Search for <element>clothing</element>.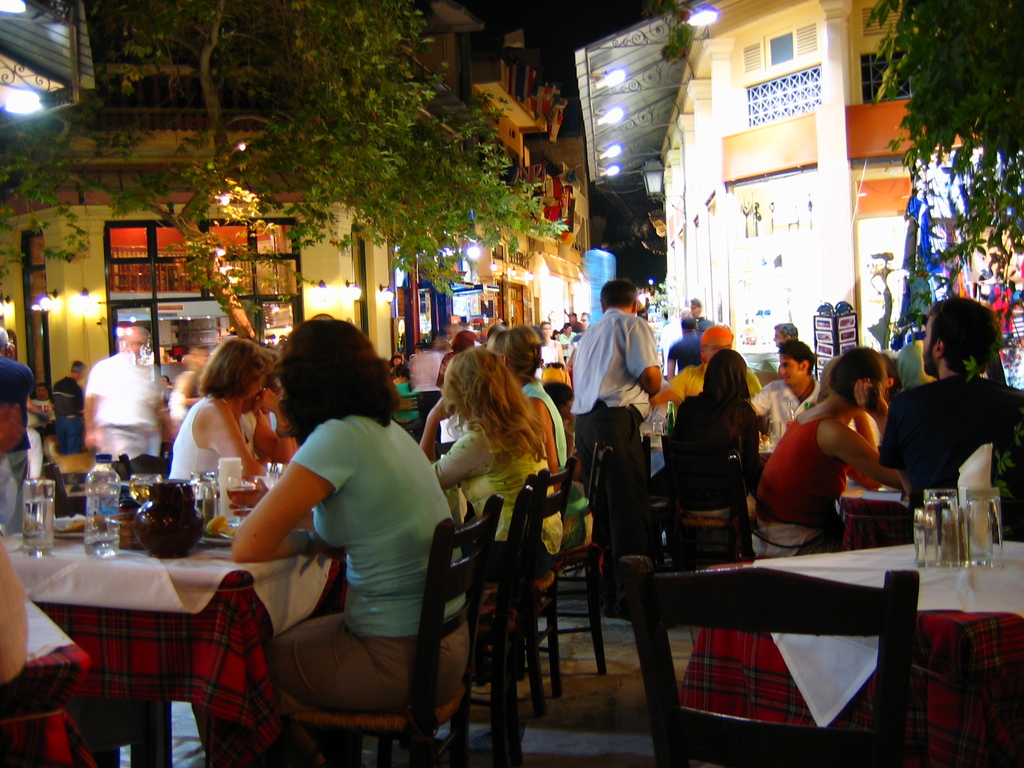
Found at select_region(0, 356, 33, 541).
